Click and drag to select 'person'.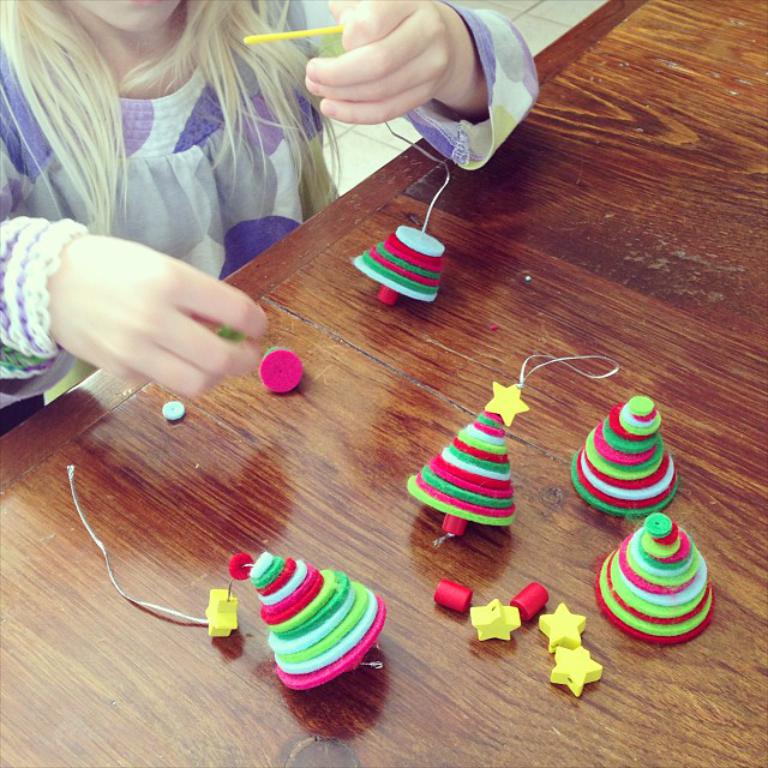
Selection: x1=6, y1=6, x2=362, y2=413.
